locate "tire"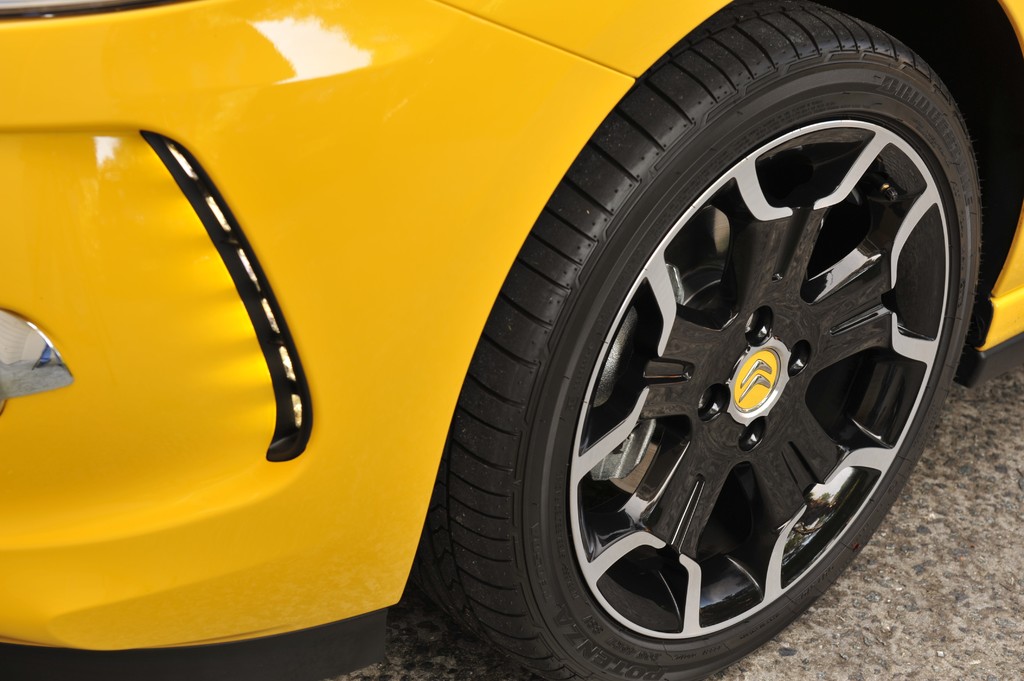
left=433, top=0, right=1009, bottom=680
